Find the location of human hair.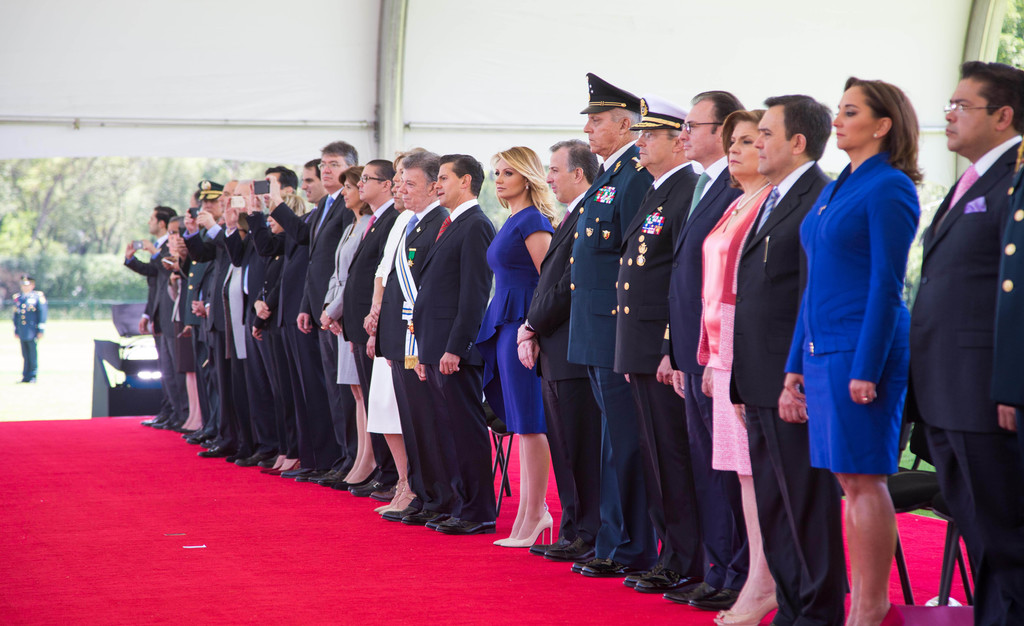
Location: (394, 149, 403, 160).
